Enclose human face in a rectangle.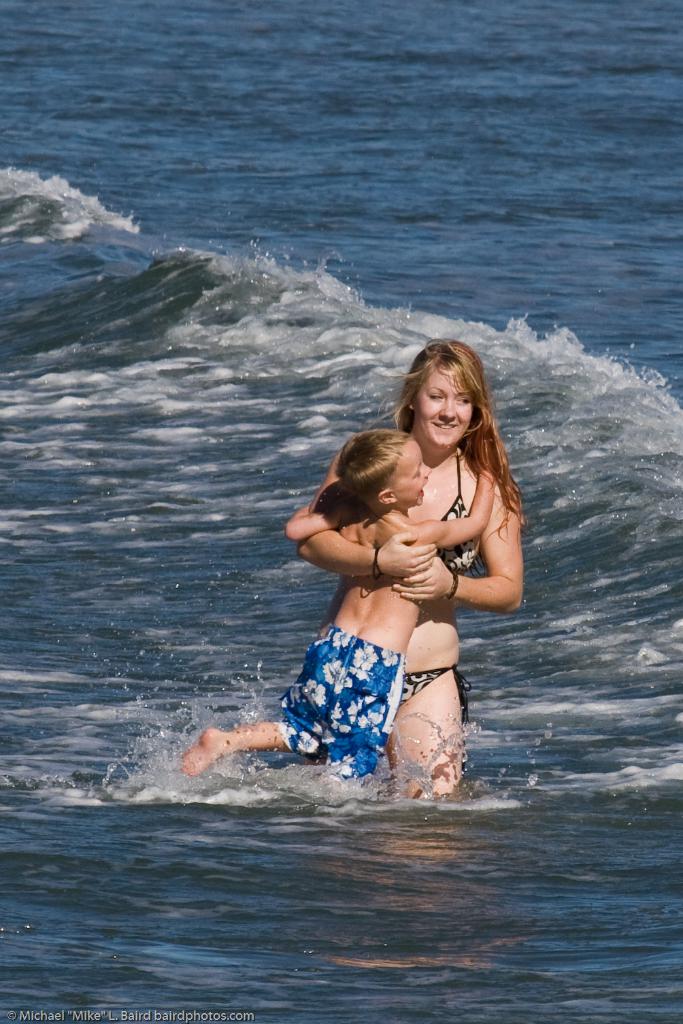
locate(418, 371, 473, 447).
